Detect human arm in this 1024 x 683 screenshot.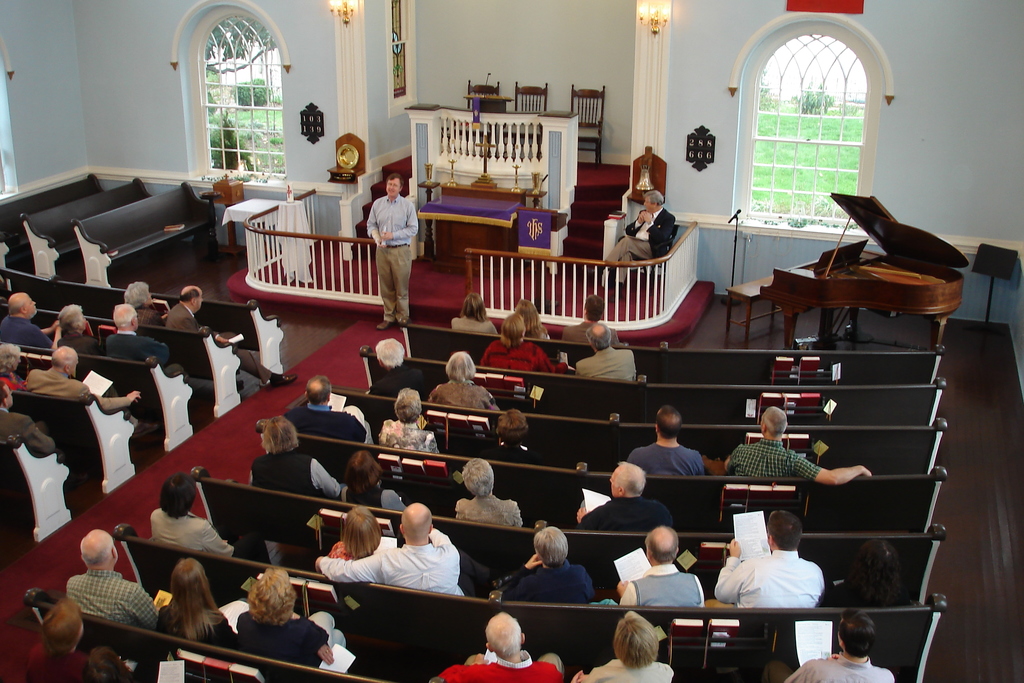
Detection: bbox(710, 539, 748, 600).
